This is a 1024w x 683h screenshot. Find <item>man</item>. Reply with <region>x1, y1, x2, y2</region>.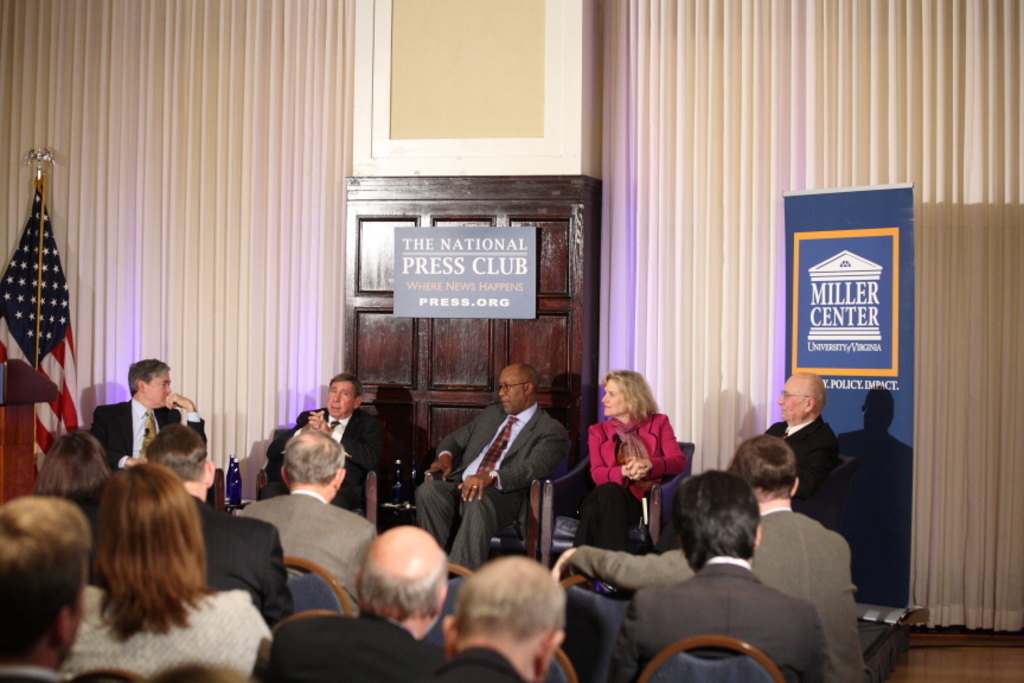
<region>263, 524, 452, 682</region>.
